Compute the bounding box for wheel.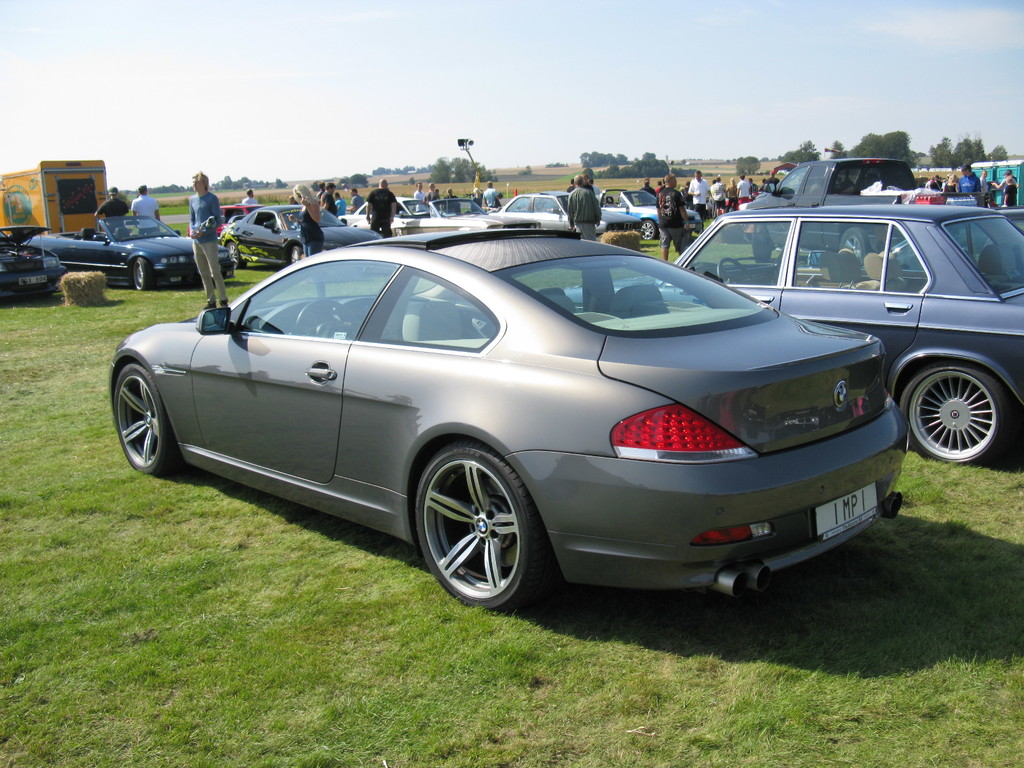
select_region(895, 356, 1018, 475).
